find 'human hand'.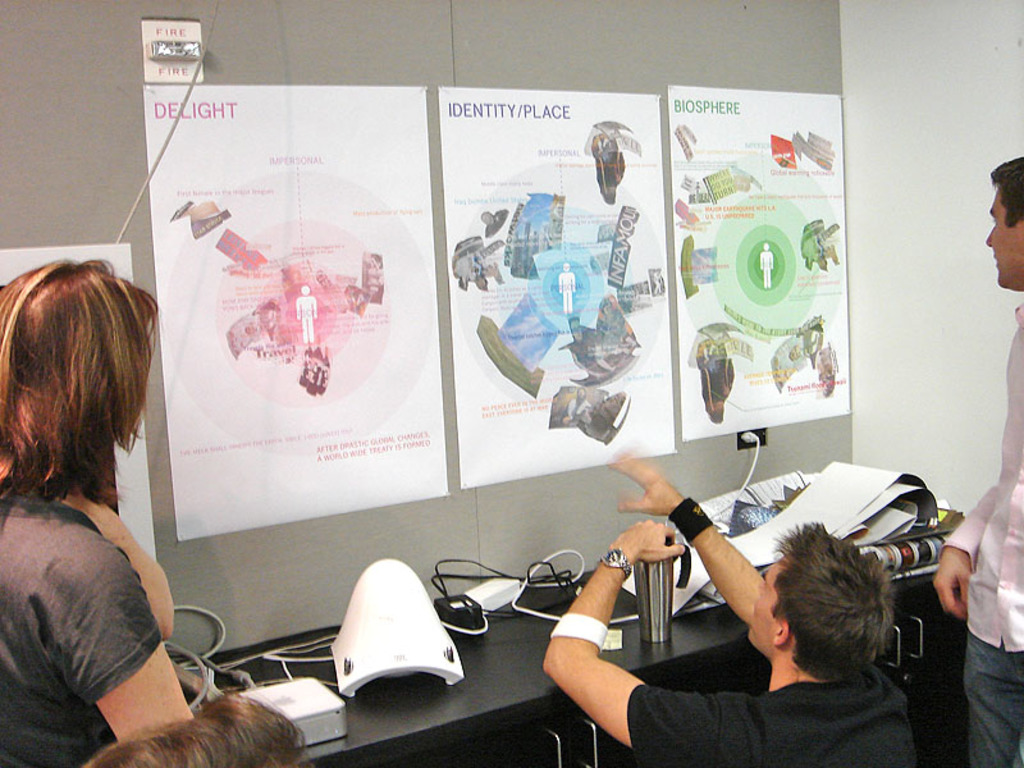
[612, 442, 686, 525].
